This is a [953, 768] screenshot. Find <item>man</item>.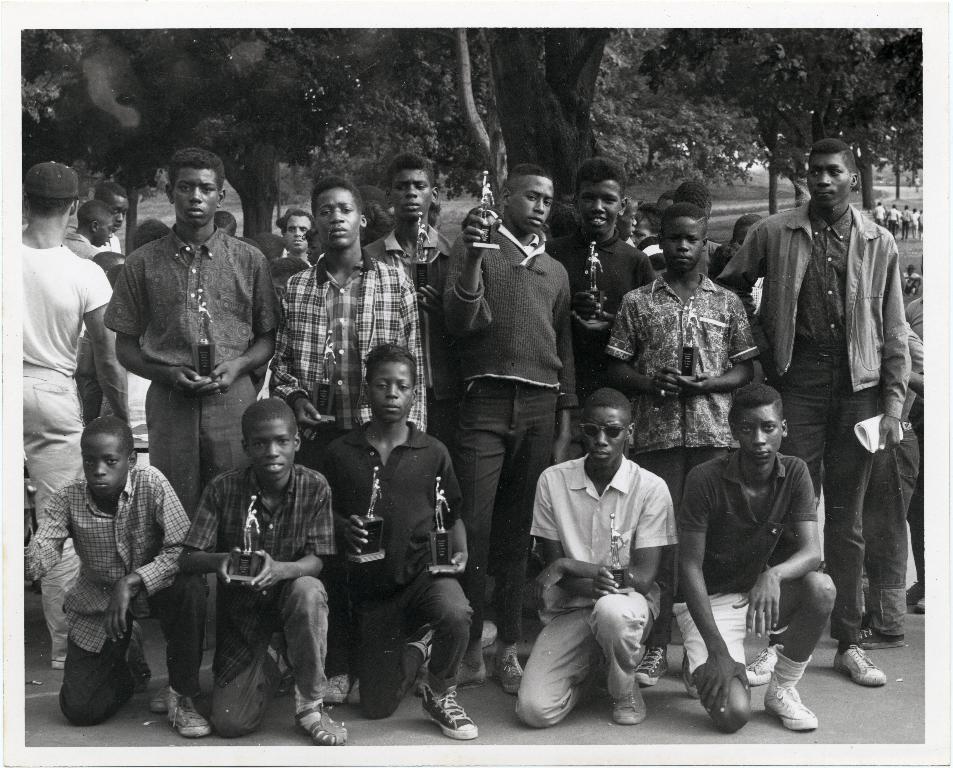
Bounding box: {"x1": 126, "y1": 216, "x2": 167, "y2": 249}.
